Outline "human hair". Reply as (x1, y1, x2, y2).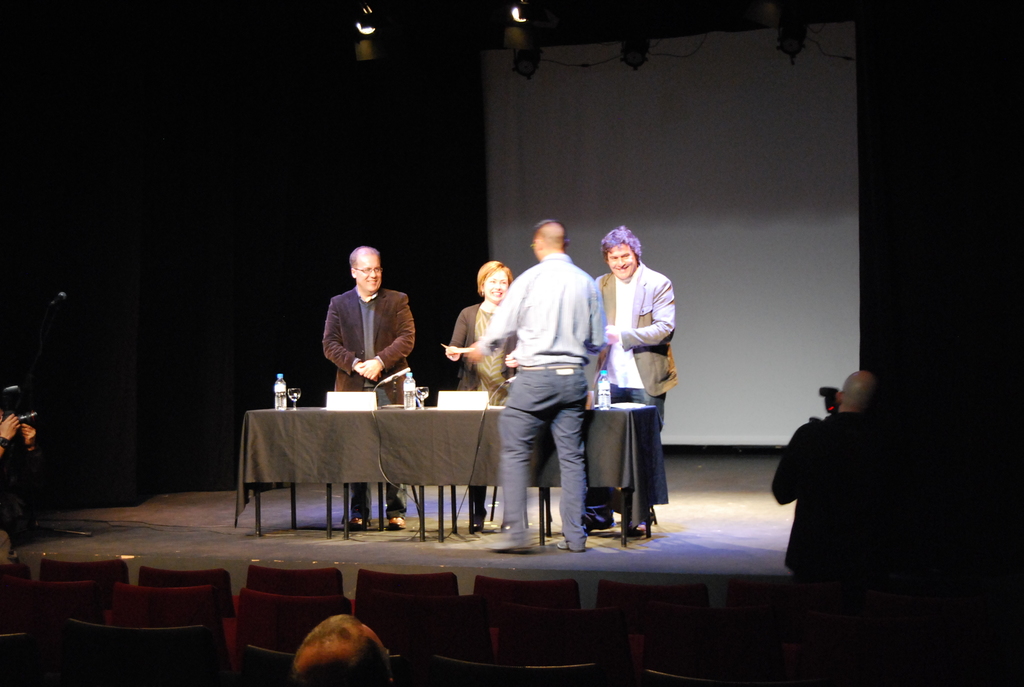
(600, 225, 641, 263).
